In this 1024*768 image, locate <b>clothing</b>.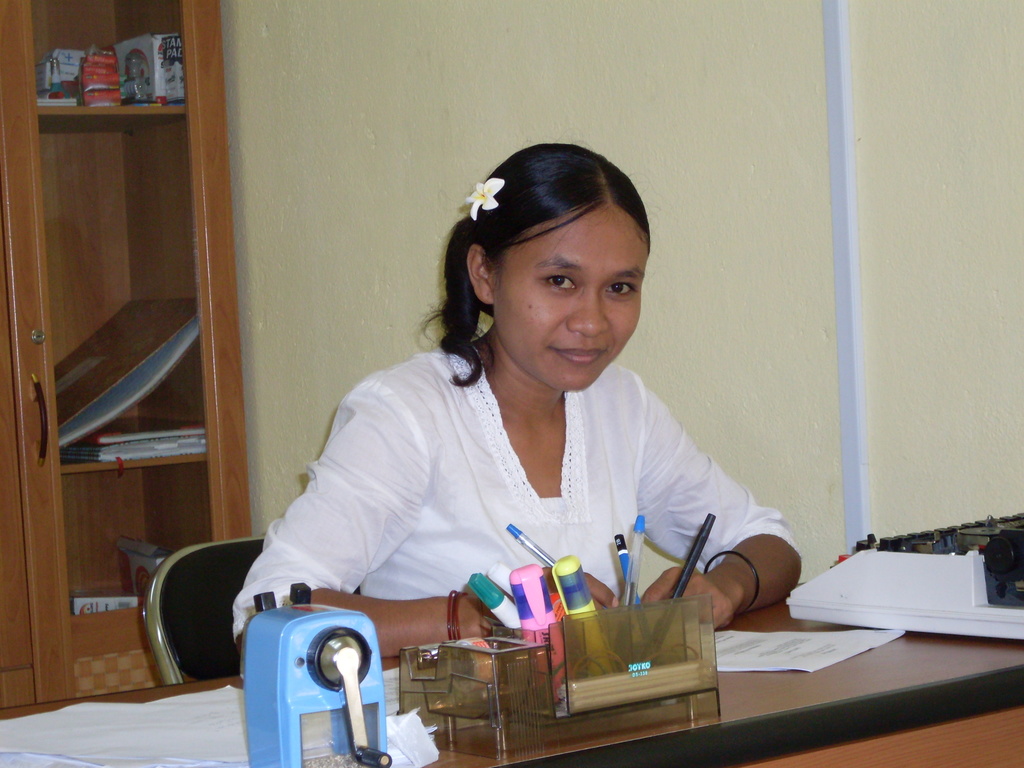
Bounding box: bbox=(237, 318, 772, 715).
